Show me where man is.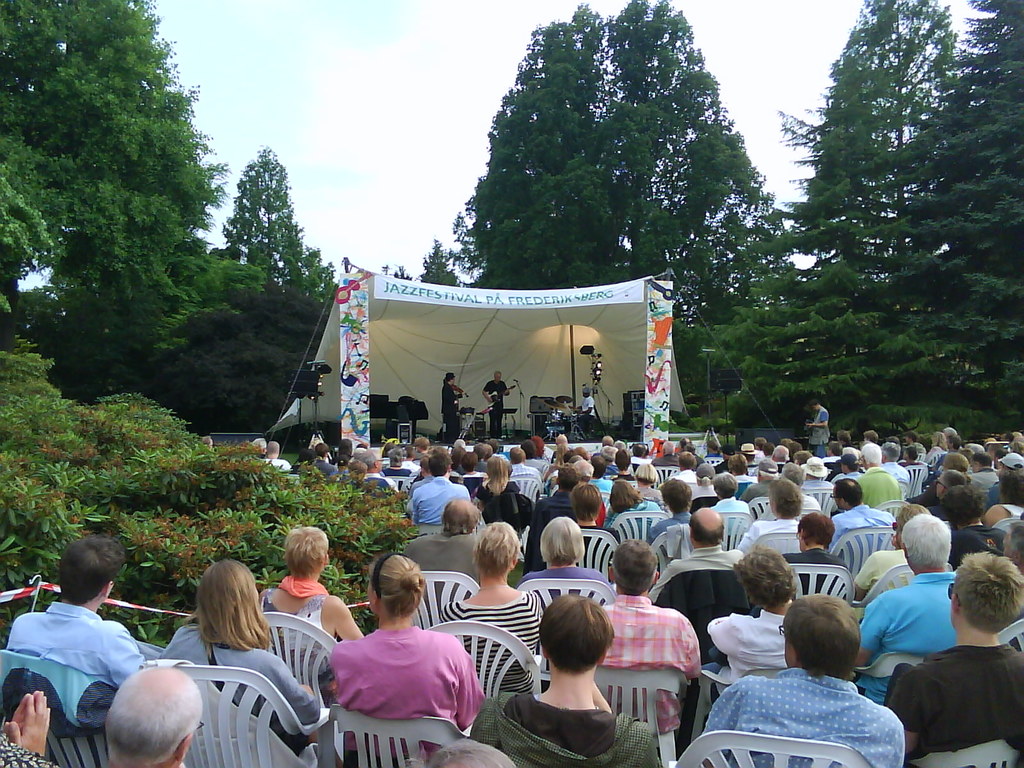
man is at Rect(860, 429, 881, 447).
